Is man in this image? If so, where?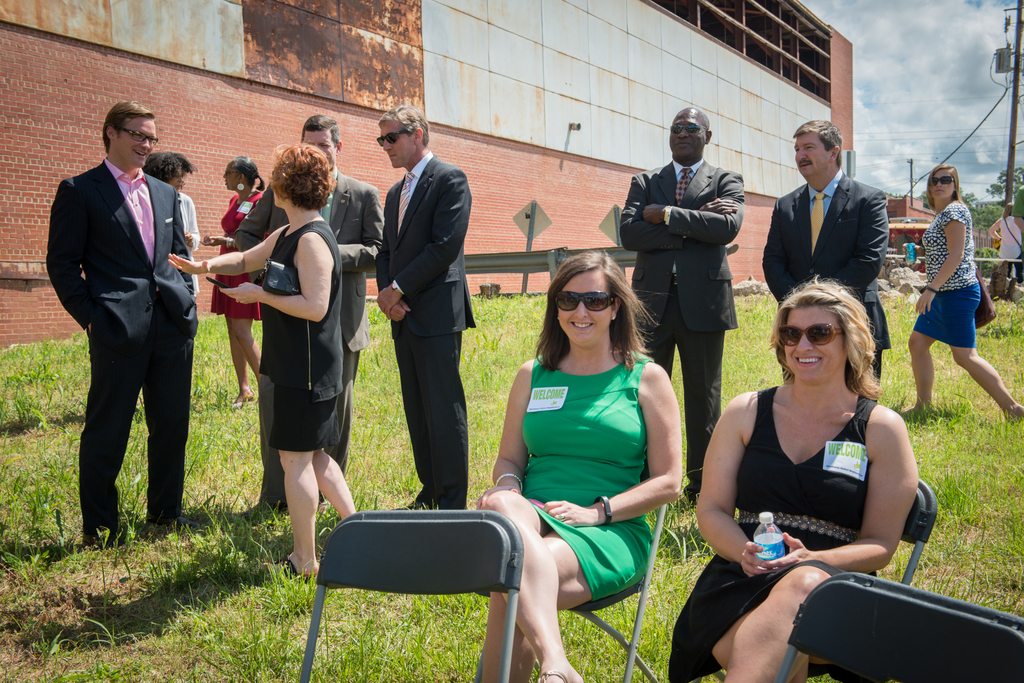
Yes, at {"x1": 45, "y1": 97, "x2": 200, "y2": 542}.
